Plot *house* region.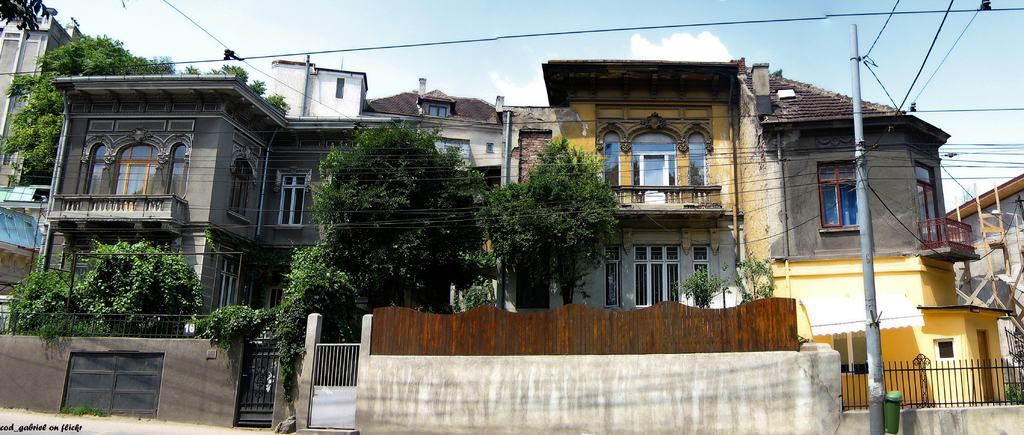
Plotted at bbox=(941, 172, 1023, 393).
